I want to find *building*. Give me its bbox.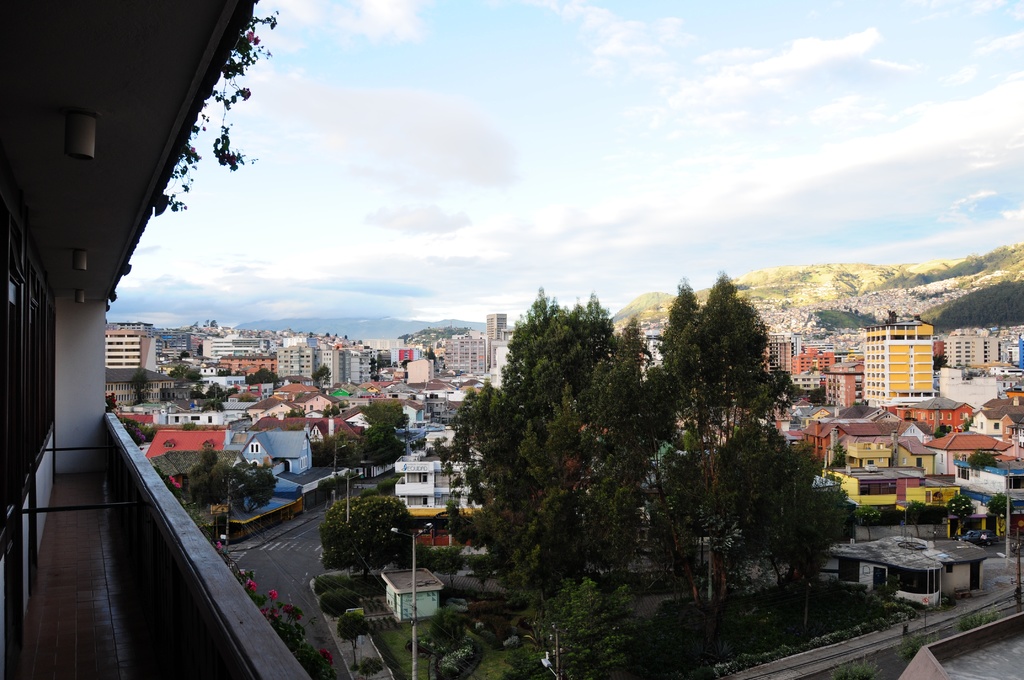
[2, 0, 317, 679].
